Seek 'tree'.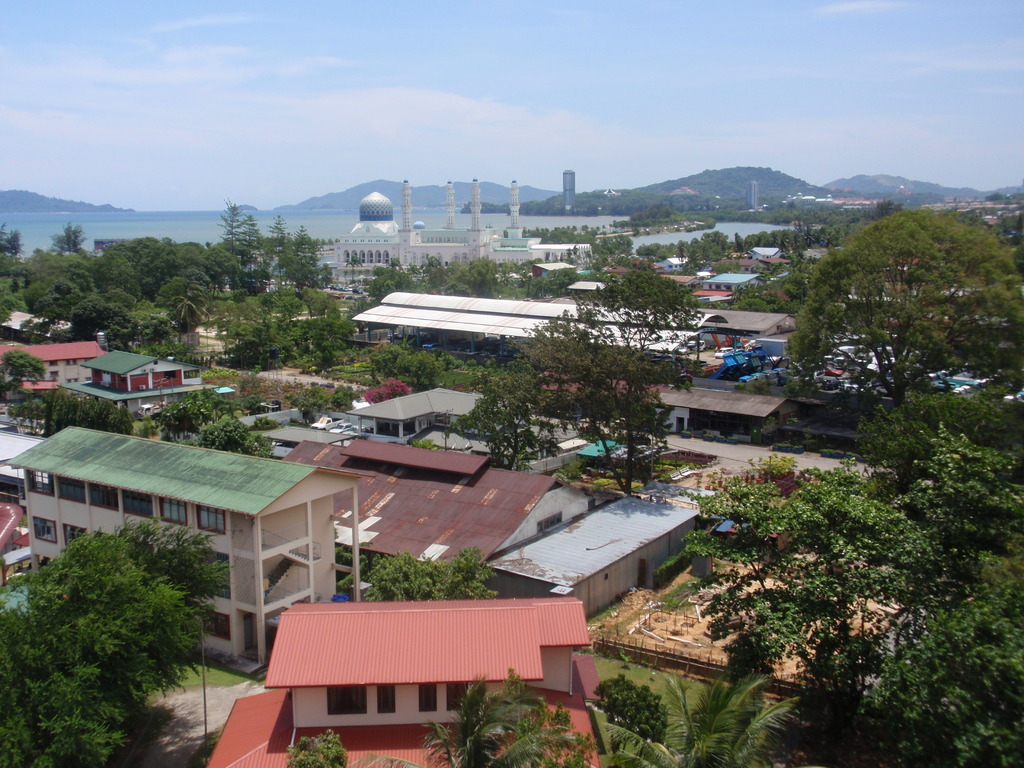
box=[366, 247, 428, 301].
